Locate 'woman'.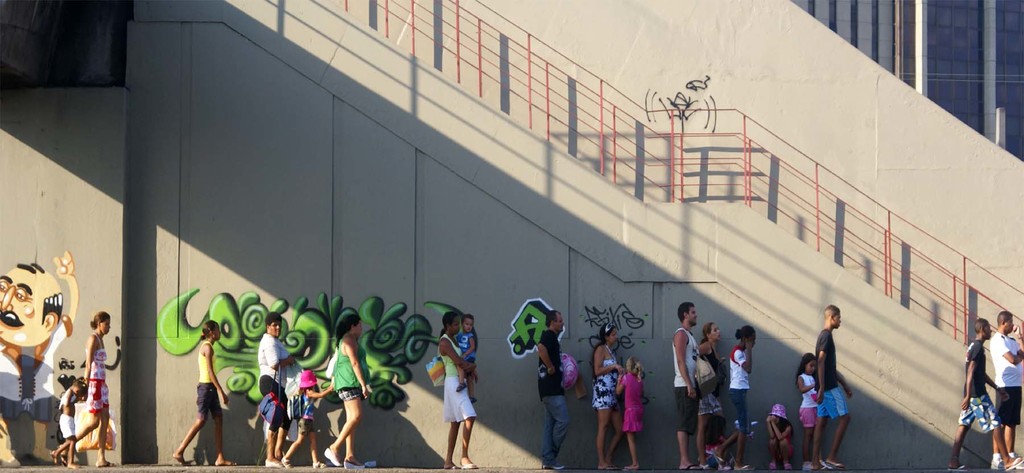
Bounding box: 302 314 396 472.
